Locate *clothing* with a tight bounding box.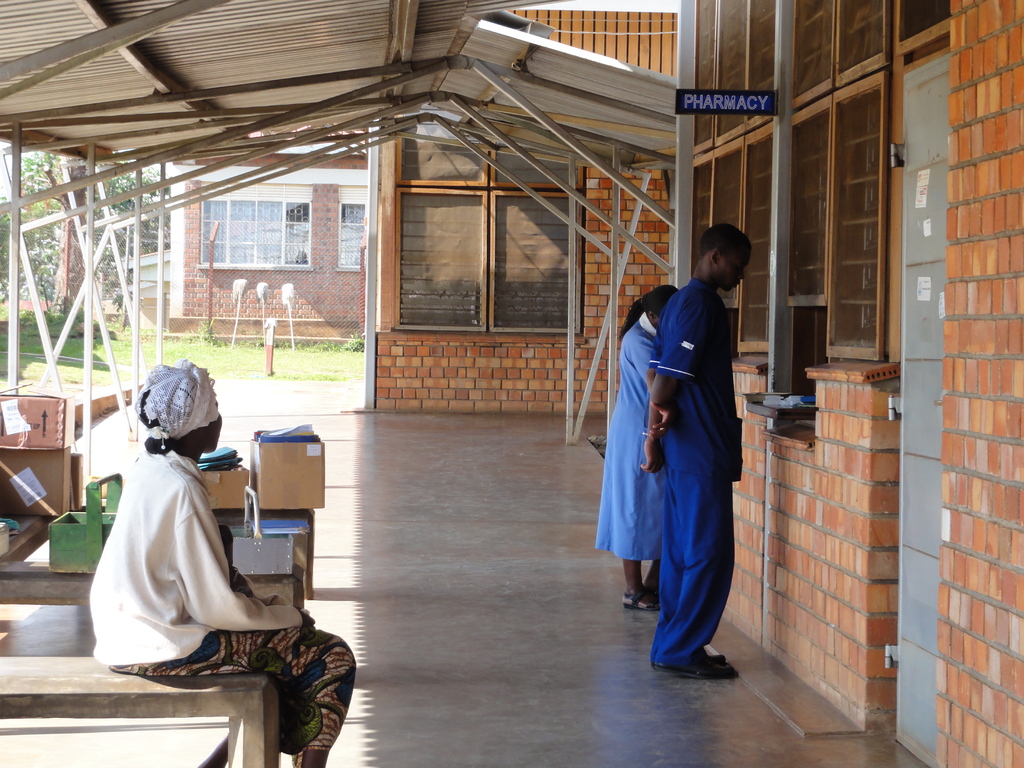
x1=645, y1=277, x2=742, y2=667.
